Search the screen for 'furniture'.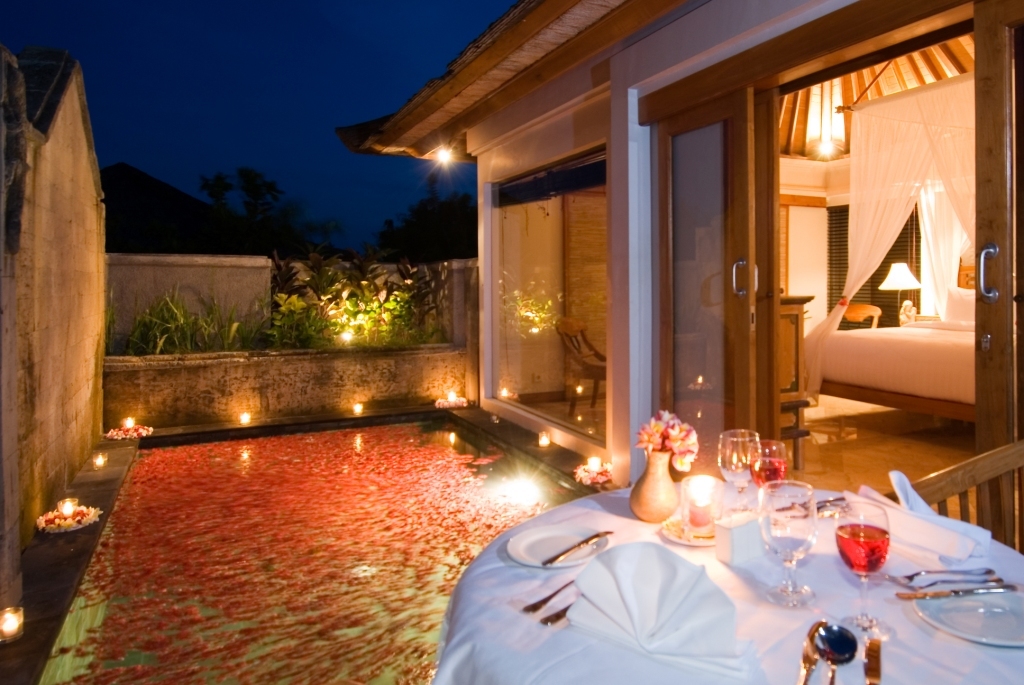
Found at {"left": 884, "top": 441, "right": 1023, "bottom": 551}.
